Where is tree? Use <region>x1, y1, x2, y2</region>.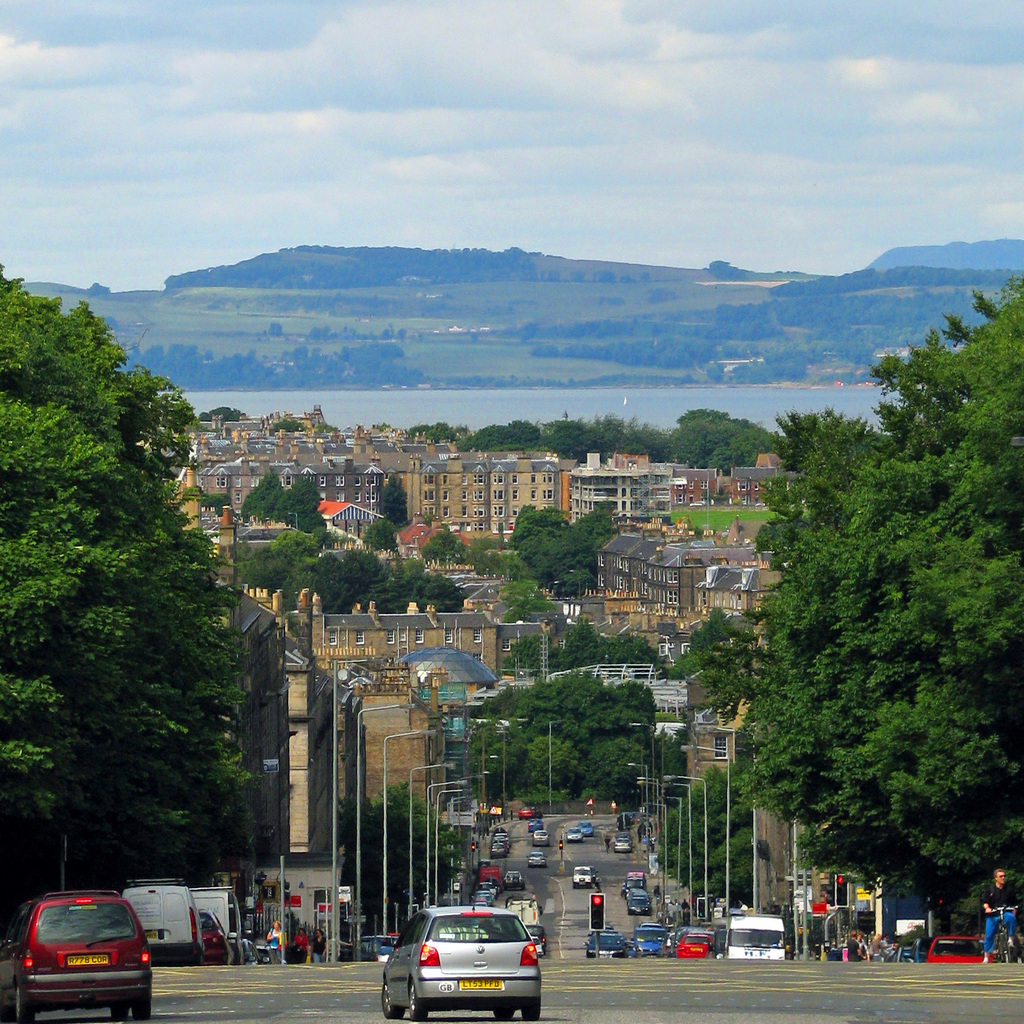
<region>494, 616, 669, 679</region>.
